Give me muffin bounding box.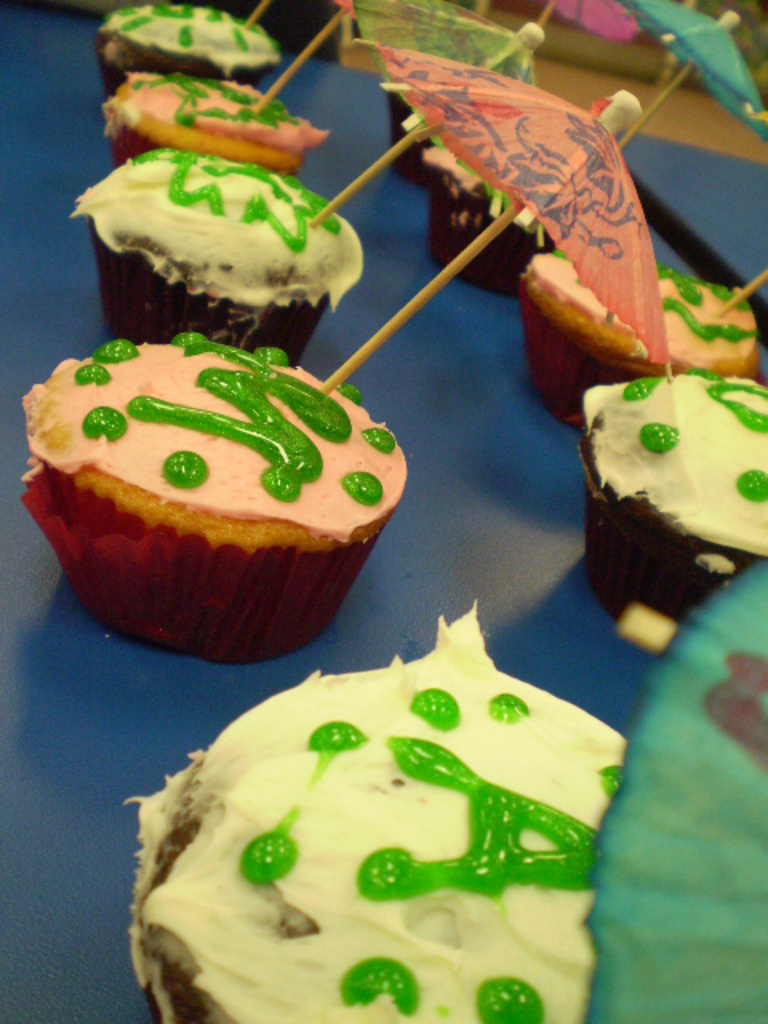
<bbox>93, 2, 285, 91</bbox>.
